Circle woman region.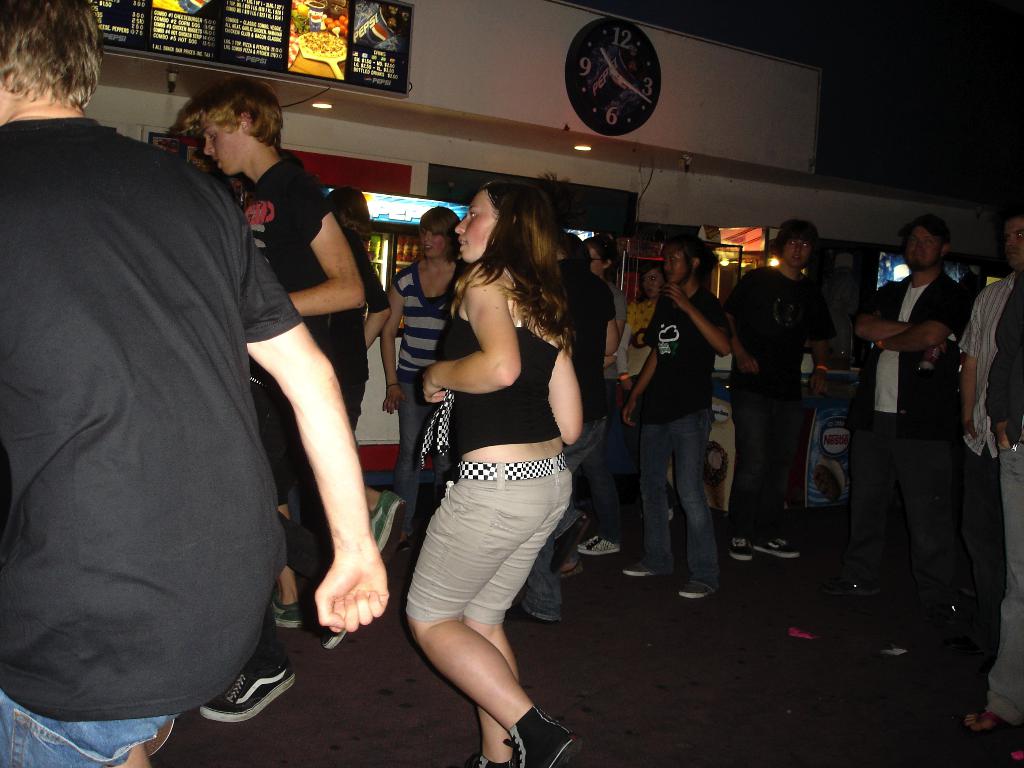
Region: l=578, t=232, r=636, b=558.
